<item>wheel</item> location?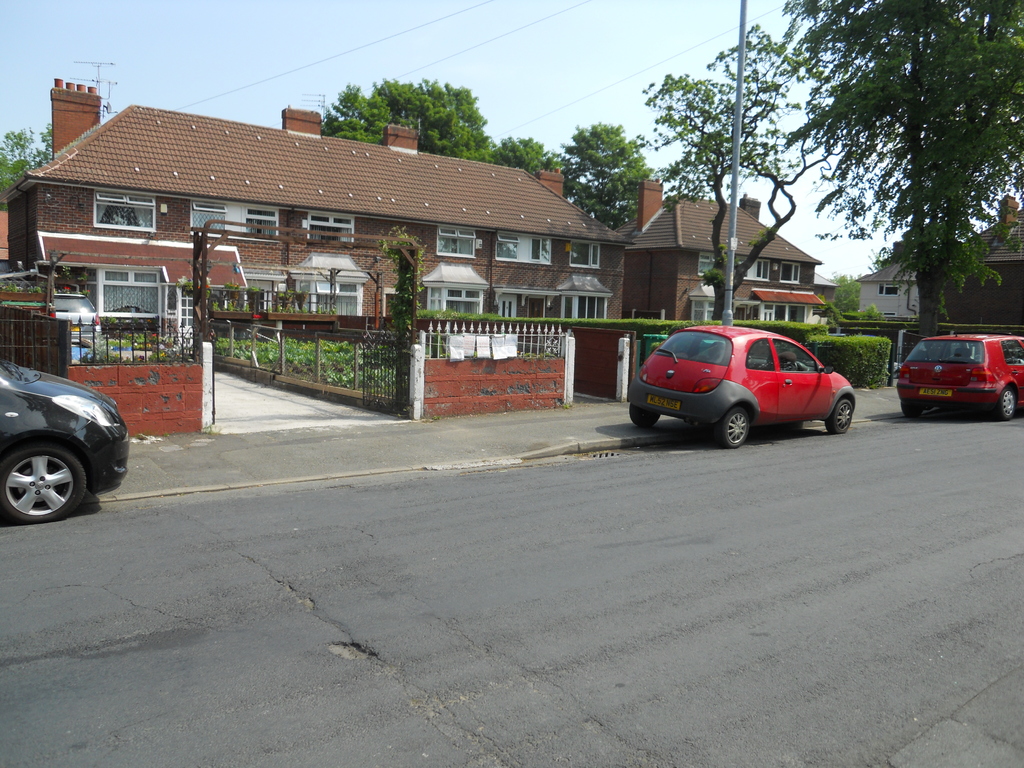
(900, 402, 923, 418)
